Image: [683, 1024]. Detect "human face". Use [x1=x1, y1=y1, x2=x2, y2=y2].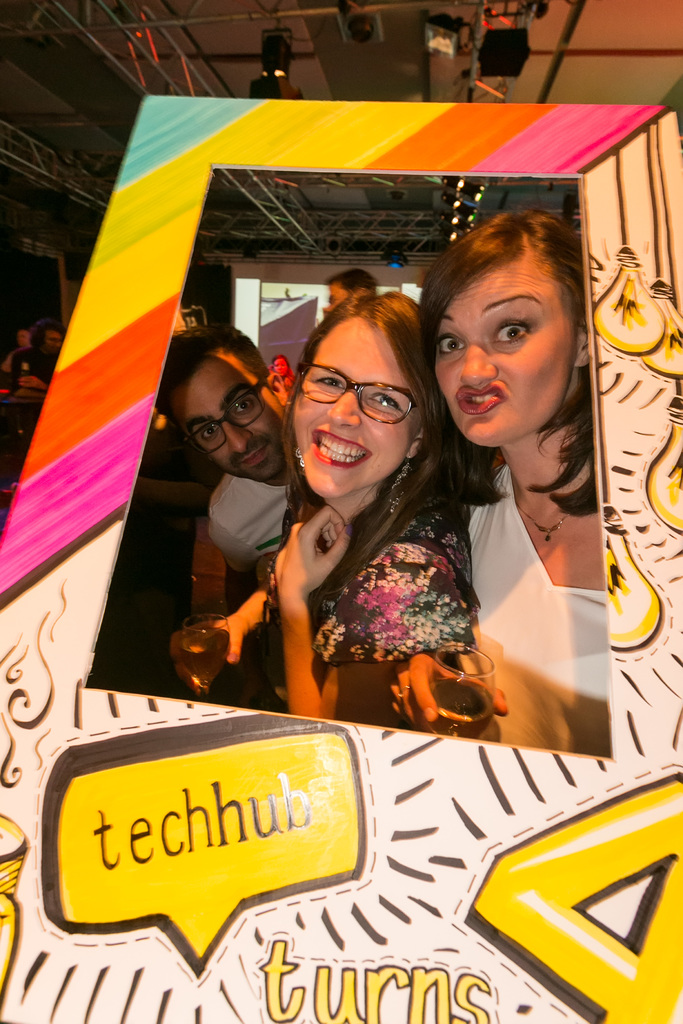
[x1=168, y1=348, x2=285, y2=481].
